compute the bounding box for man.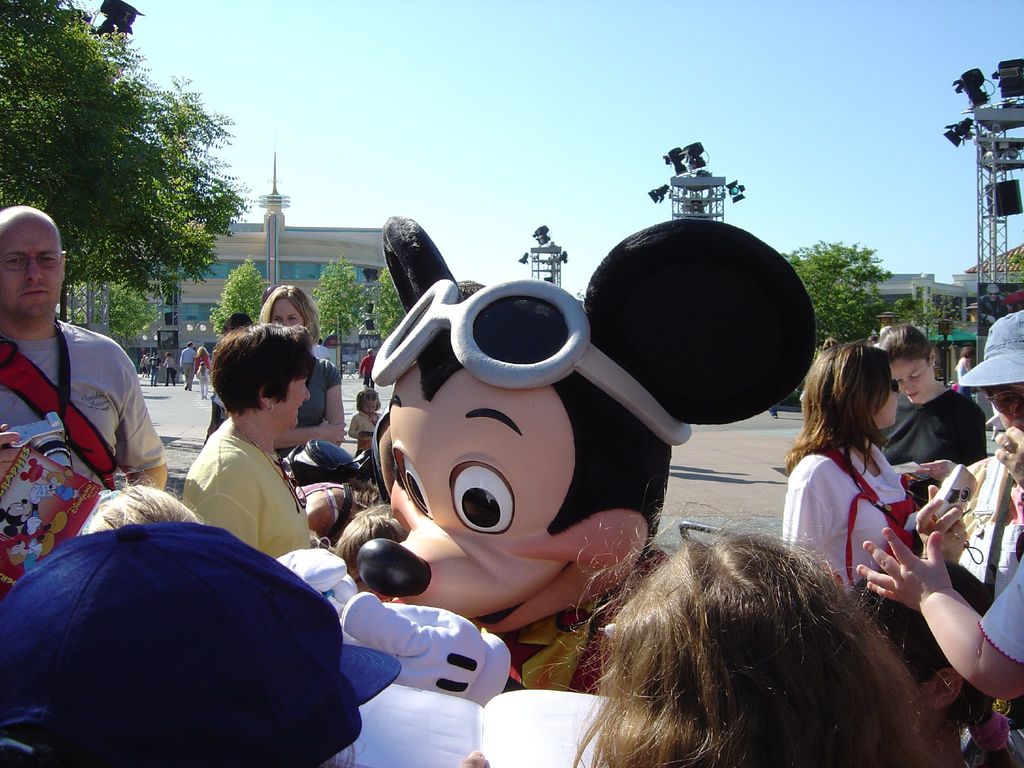
BBox(360, 346, 376, 388).
